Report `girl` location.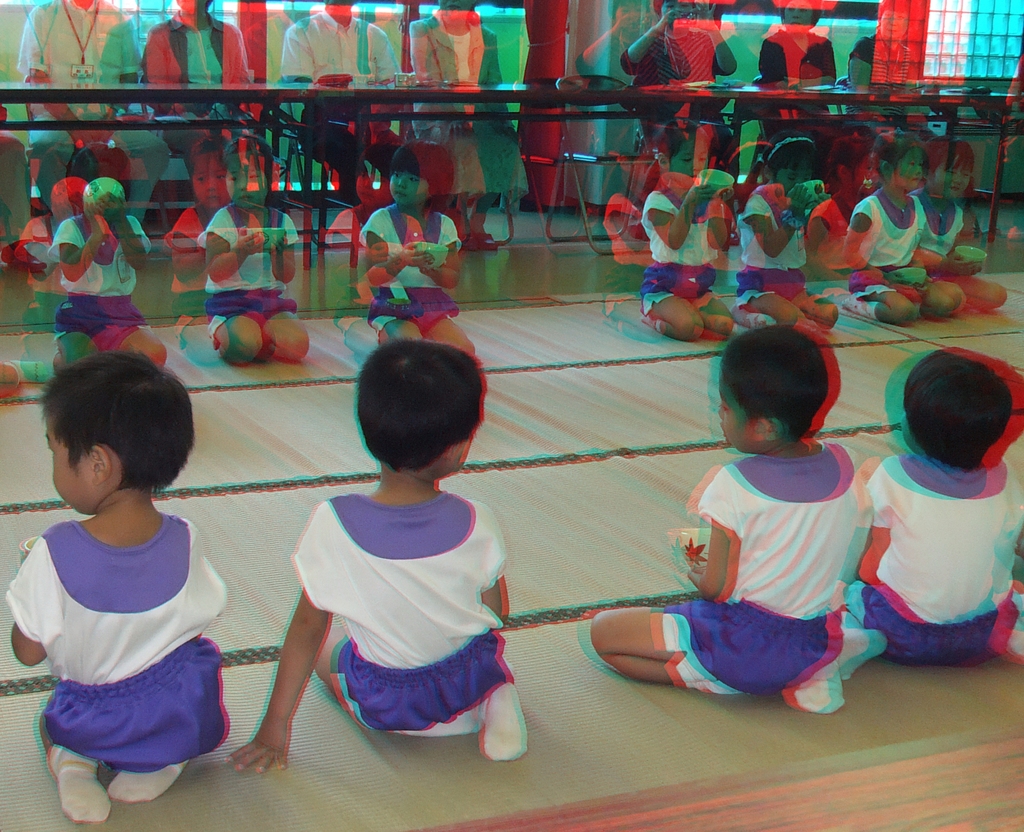
Report: [734, 127, 840, 332].
